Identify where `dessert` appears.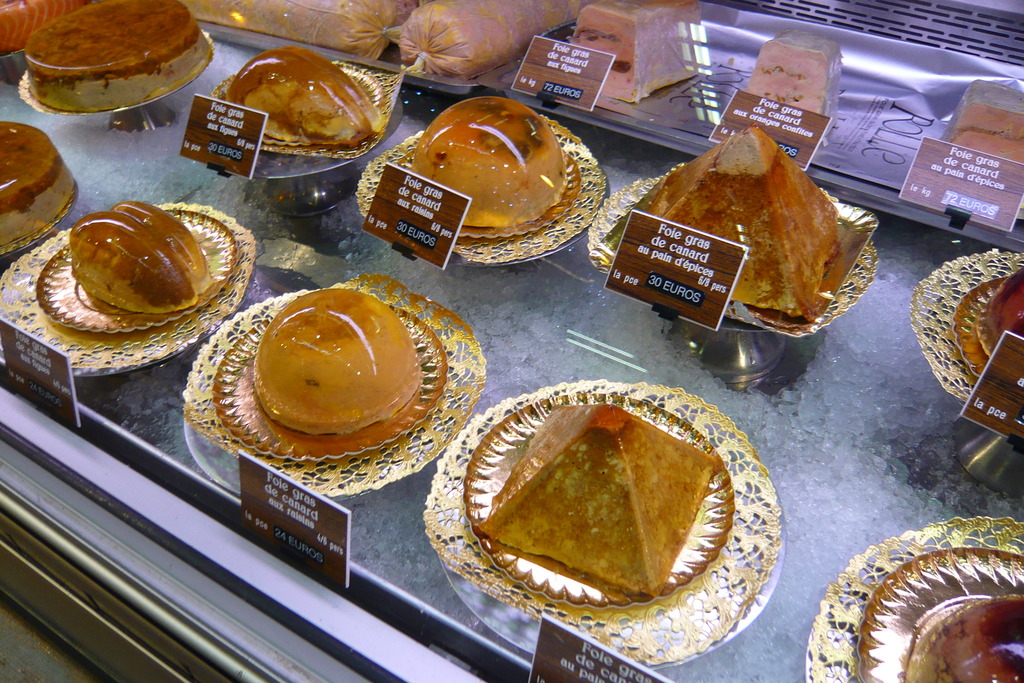
Appears at <region>477, 398, 743, 607</region>.
